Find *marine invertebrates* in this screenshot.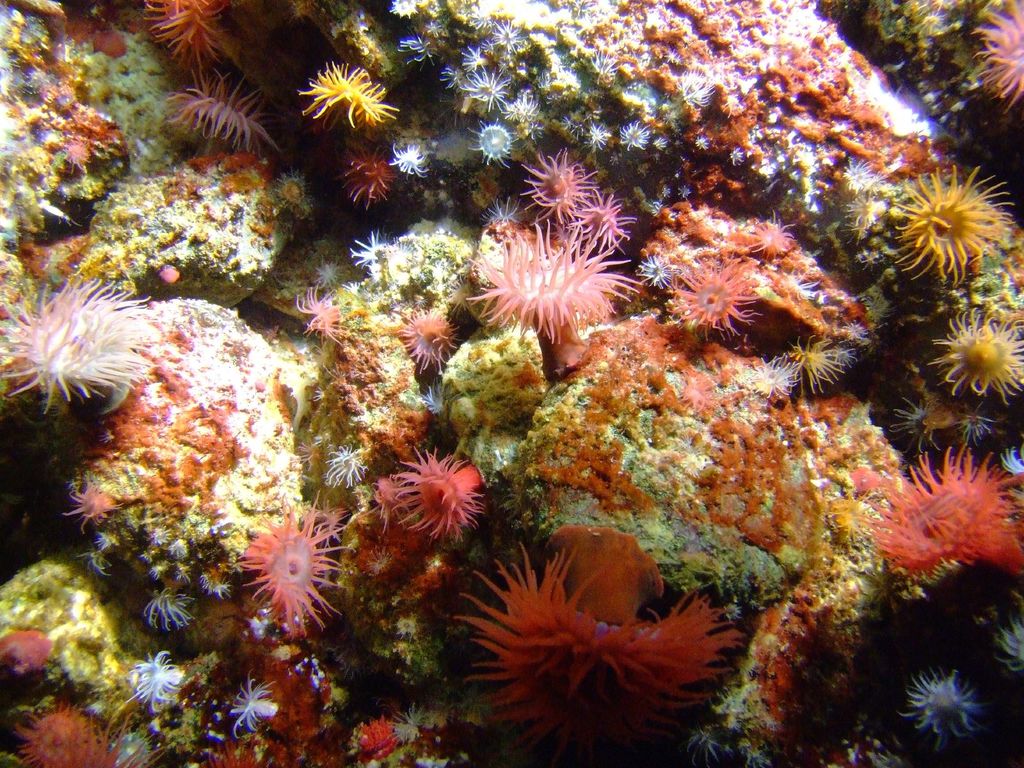
The bounding box for *marine invertebrates* is crop(652, 132, 669, 150).
